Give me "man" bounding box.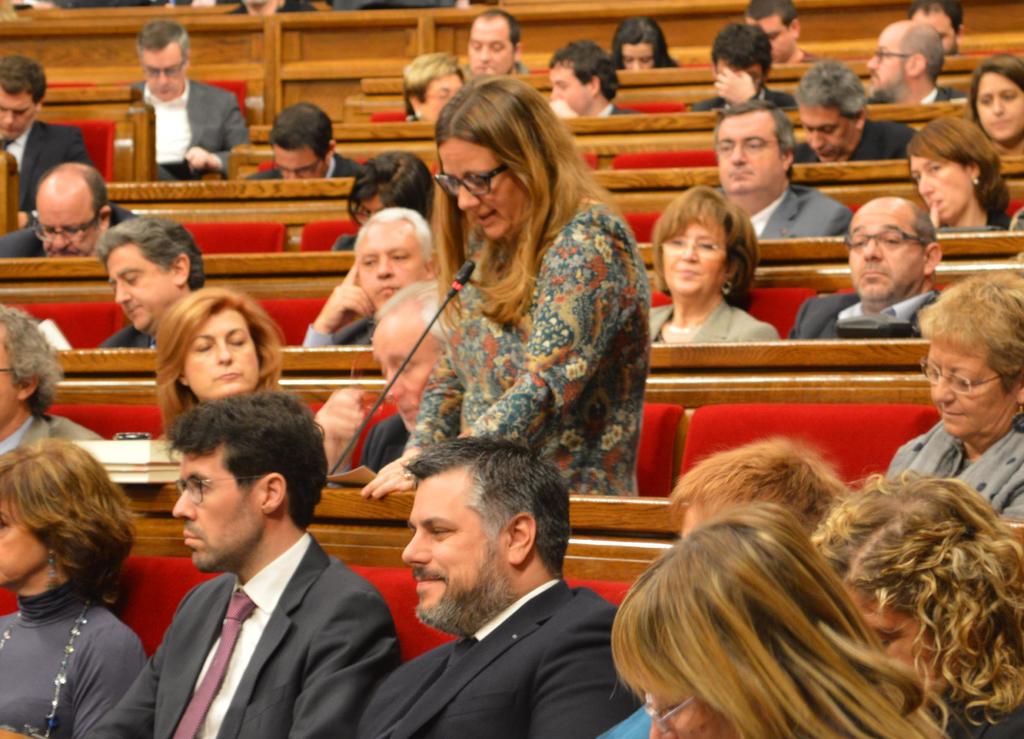
Rect(109, 419, 428, 734).
